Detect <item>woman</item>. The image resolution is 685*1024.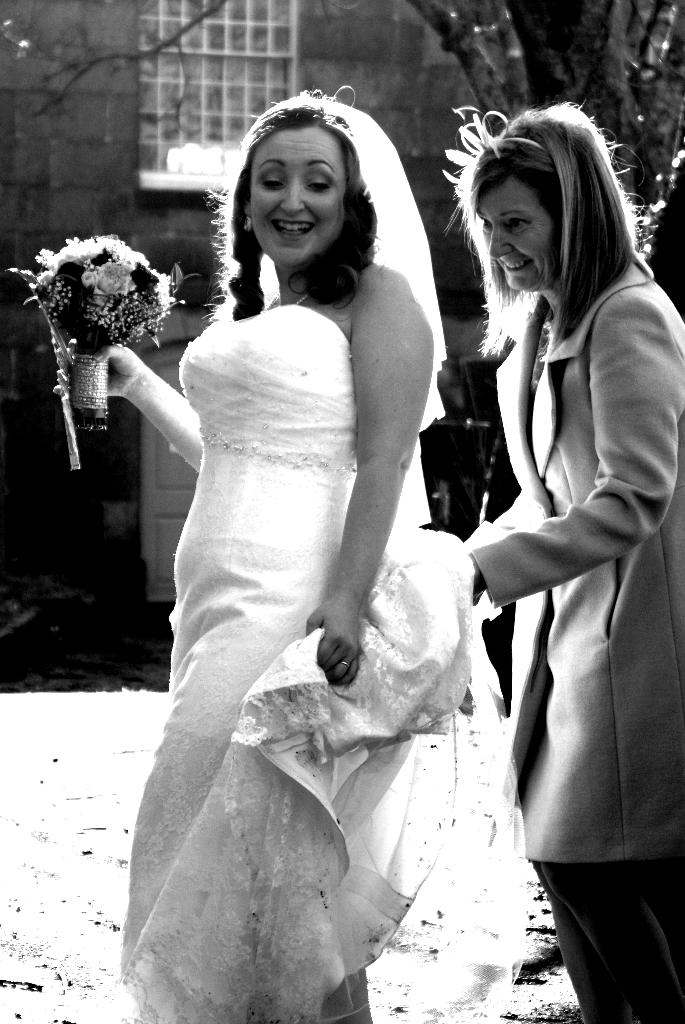
select_region(461, 97, 684, 1023).
